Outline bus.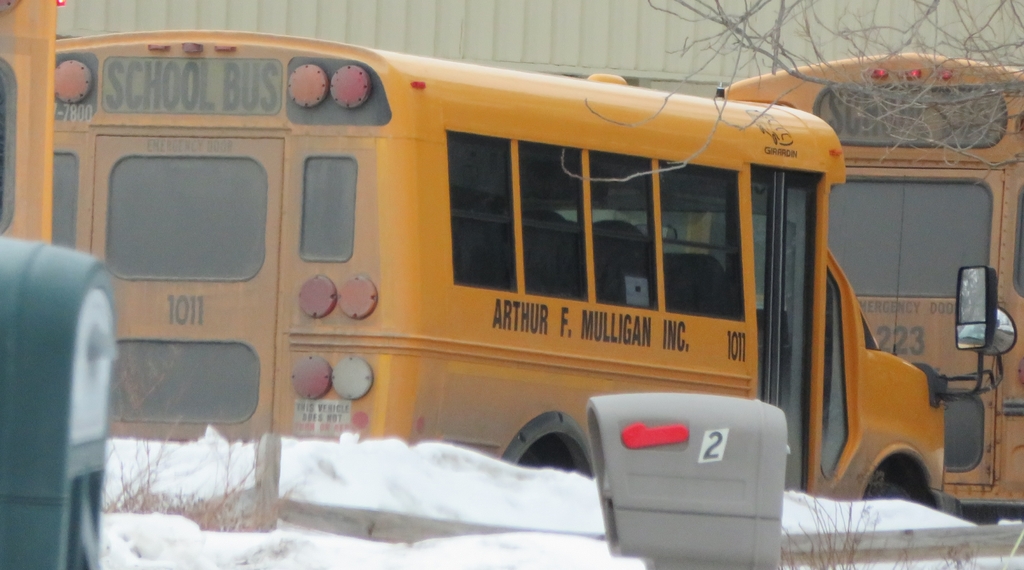
Outline: locate(0, 0, 63, 234).
